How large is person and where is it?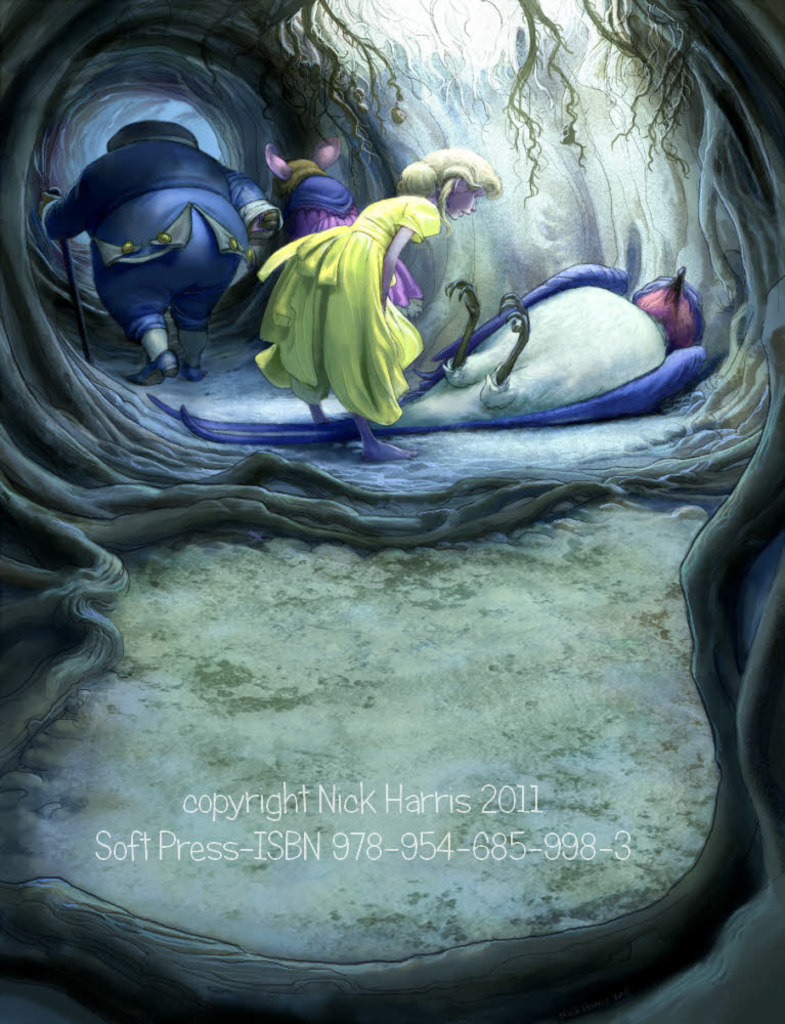
Bounding box: l=46, t=120, r=286, b=379.
